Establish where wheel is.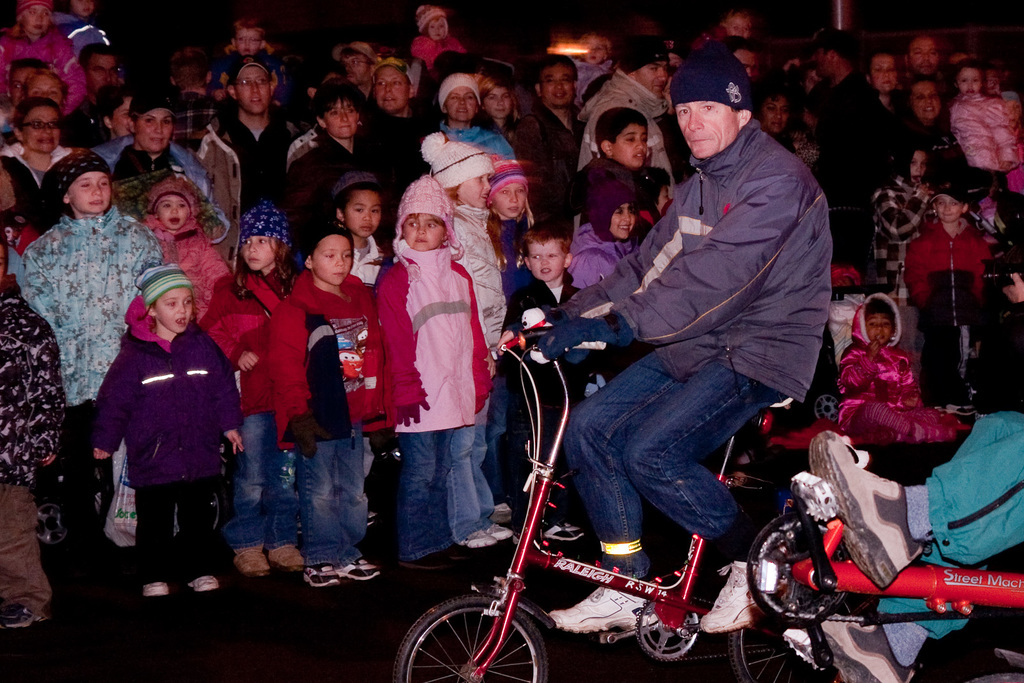
Established at x1=812 y1=389 x2=844 y2=423.
